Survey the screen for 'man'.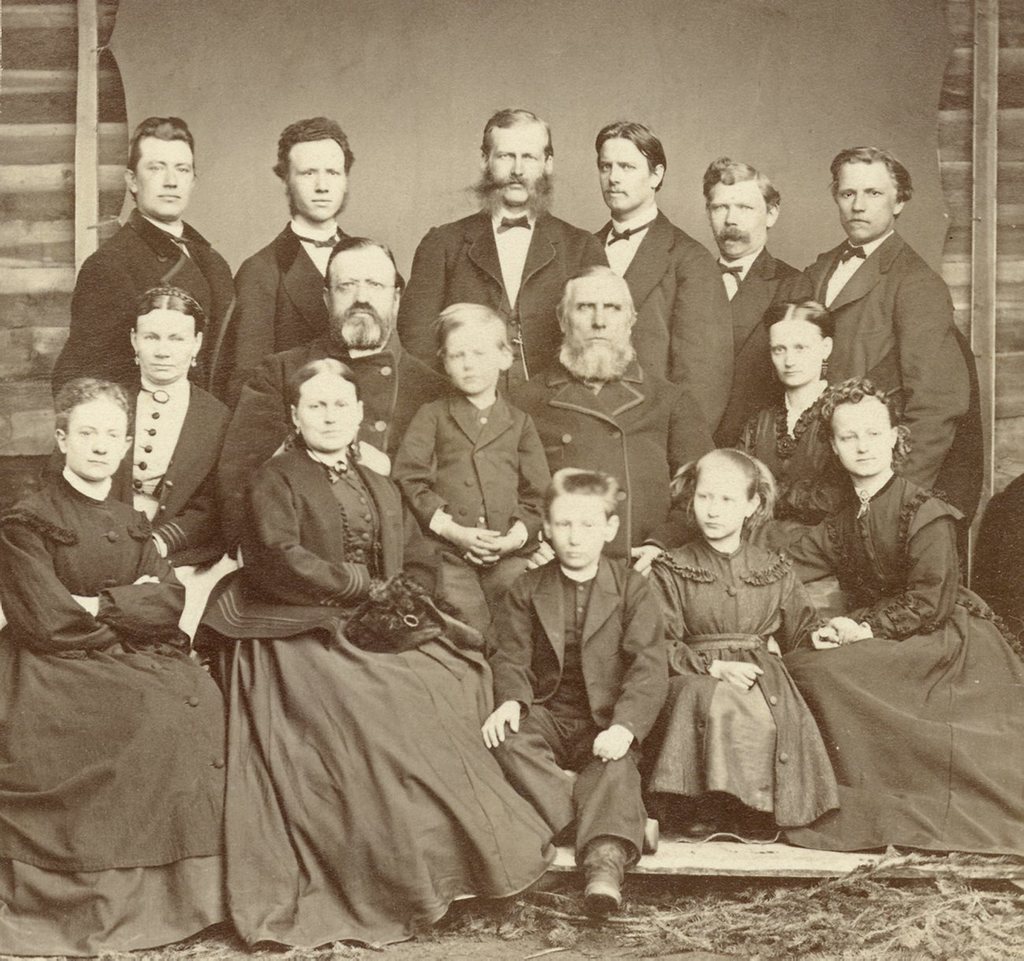
Survey found: locate(590, 118, 736, 437).
